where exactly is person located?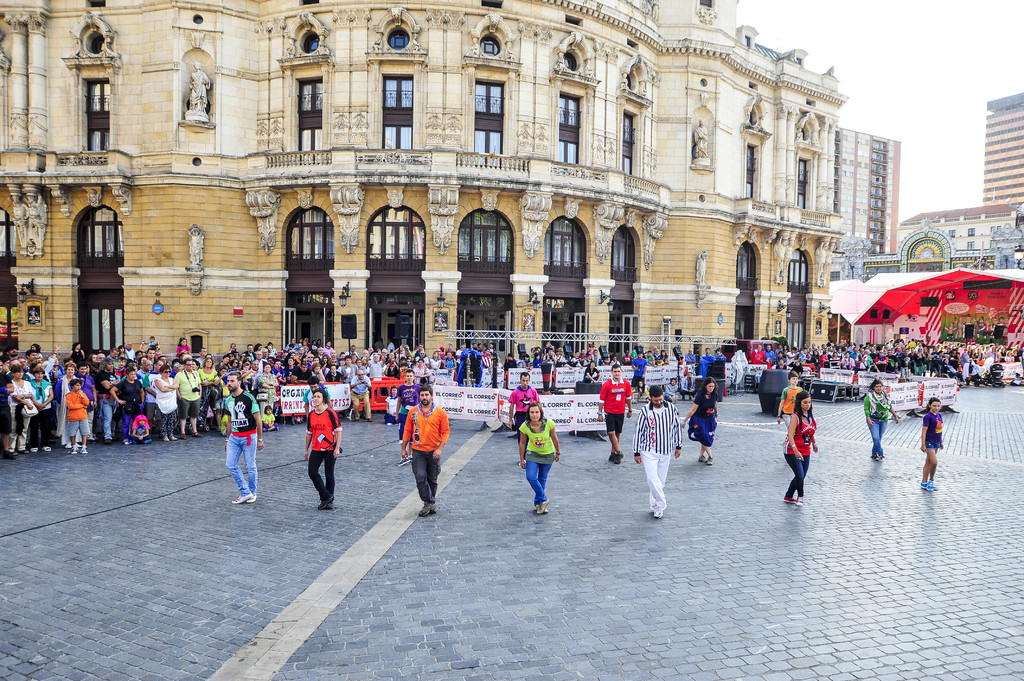
Its bounding box is <box>466,36,479,58</box>.
